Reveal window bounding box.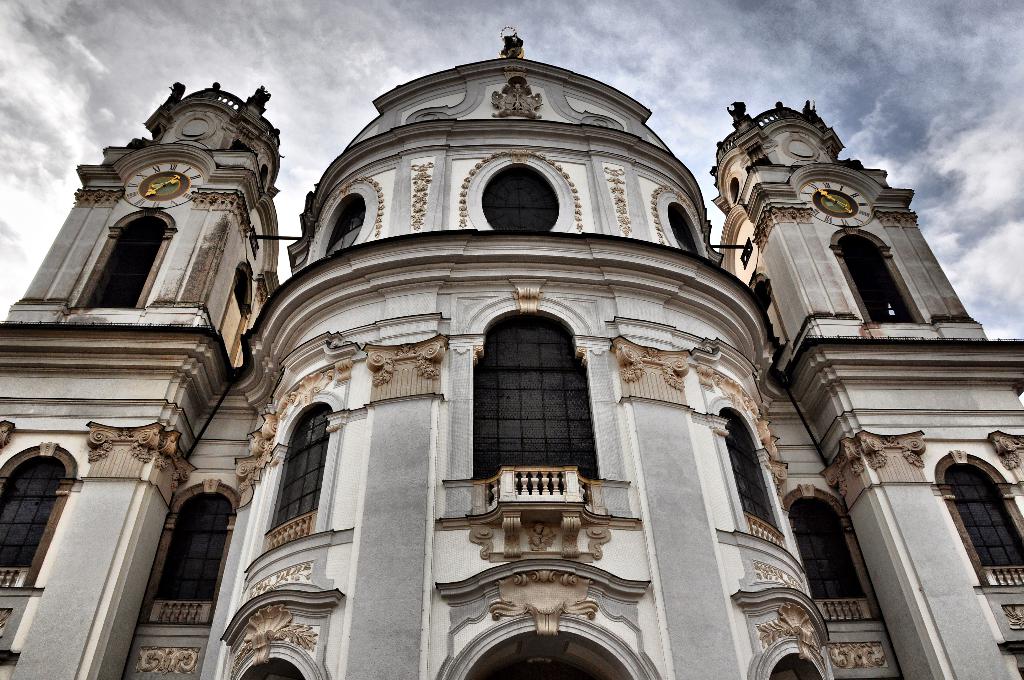
Revealed: crop(268, 403, 328, 527).
